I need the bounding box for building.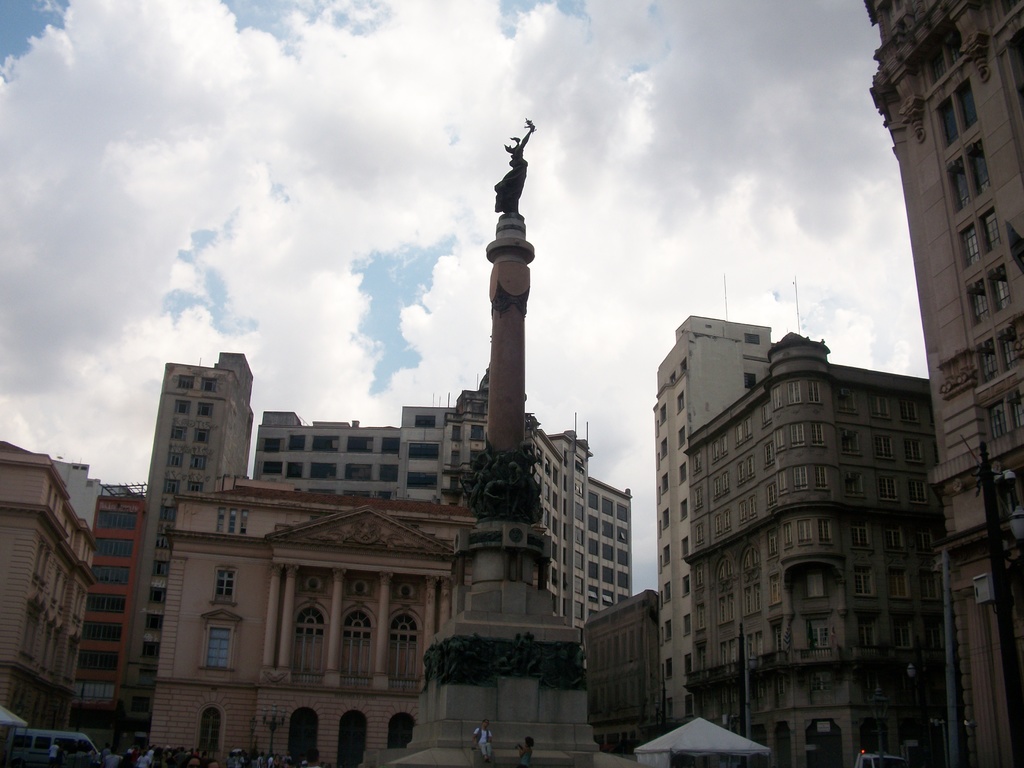
Here it is: bbox(143, 475, 478, 767).
